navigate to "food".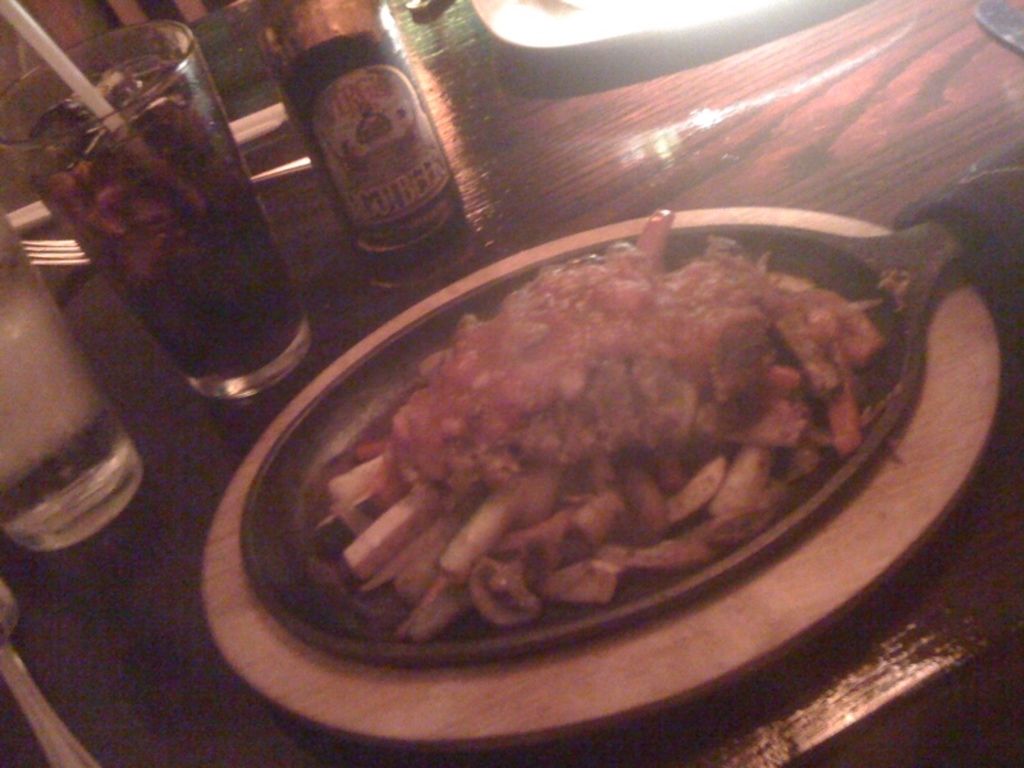
Navigation target: rect(287, 207, 922, 692).
